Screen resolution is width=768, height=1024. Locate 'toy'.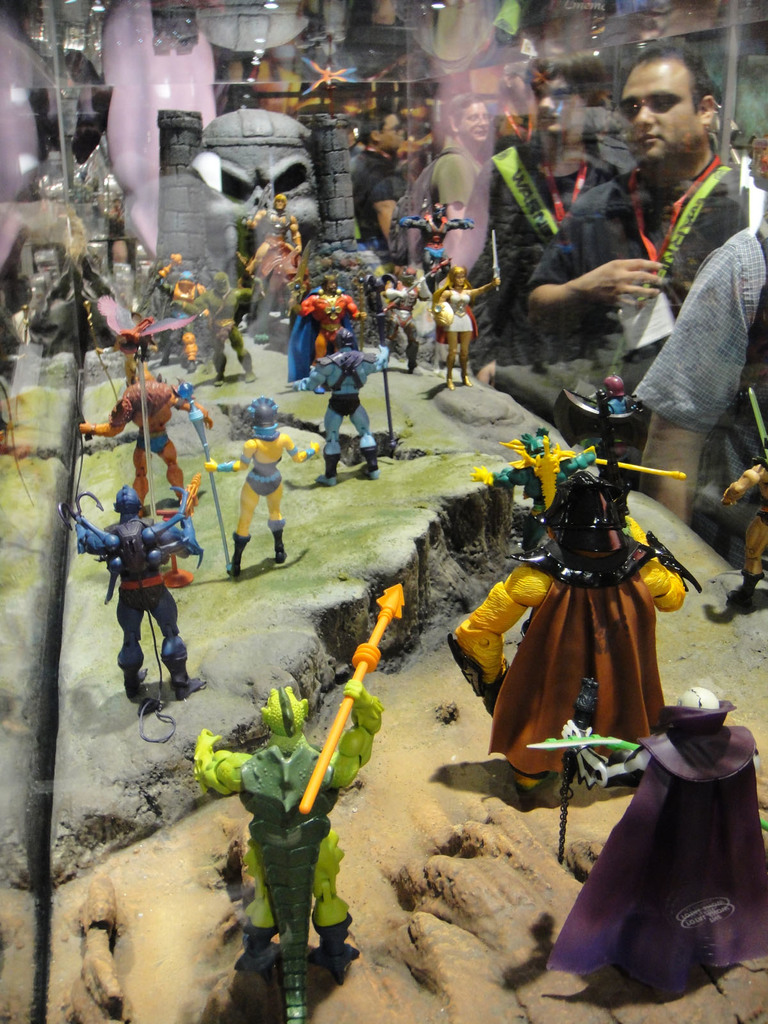
Rect(205, 398, 315, 577).
